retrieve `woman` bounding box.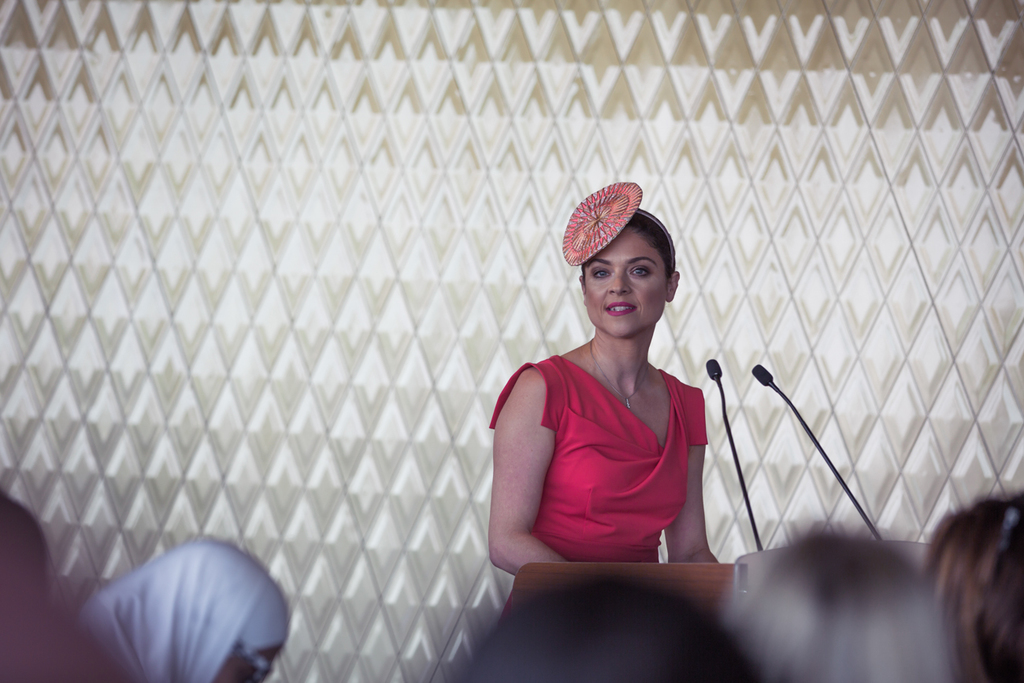
Bounding box: [87, 536, 299, 682].
